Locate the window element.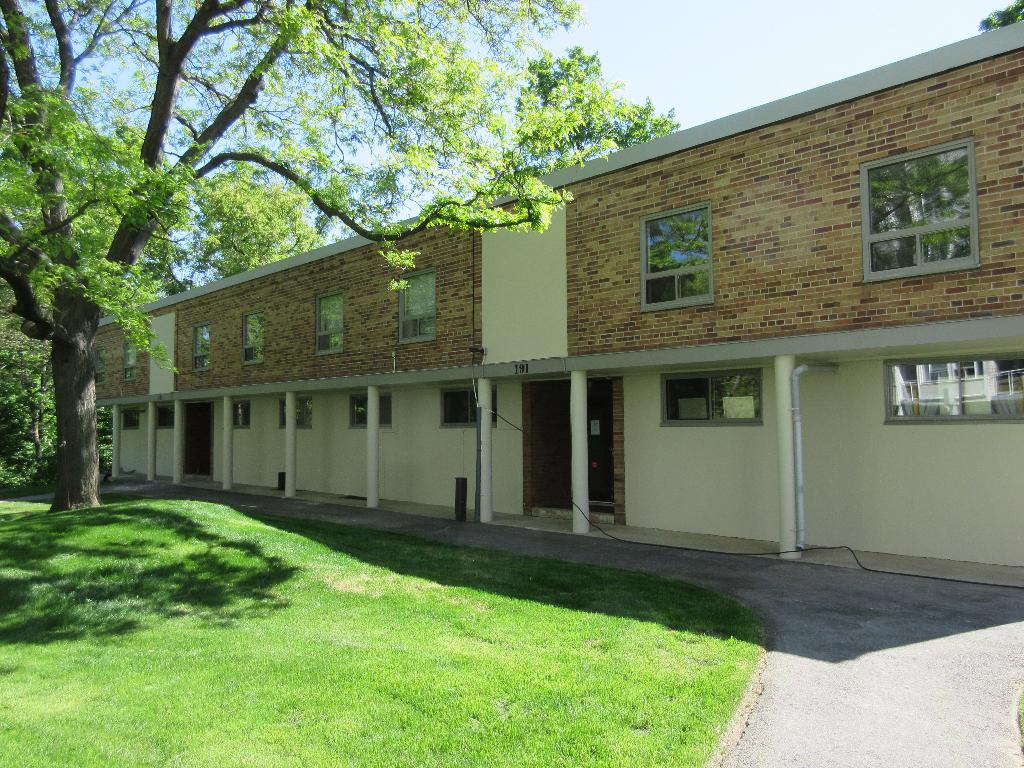
Element bbox: Rect(867, 125, 981, 280).
